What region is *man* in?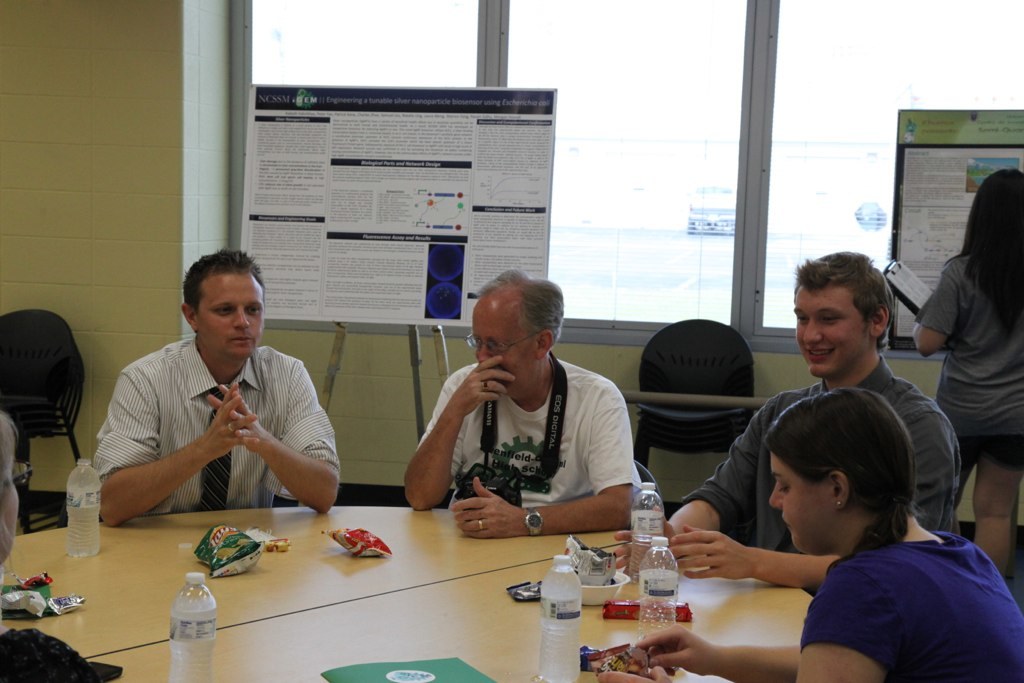
[x1=398, y1=269, x2=640, y2=539].
